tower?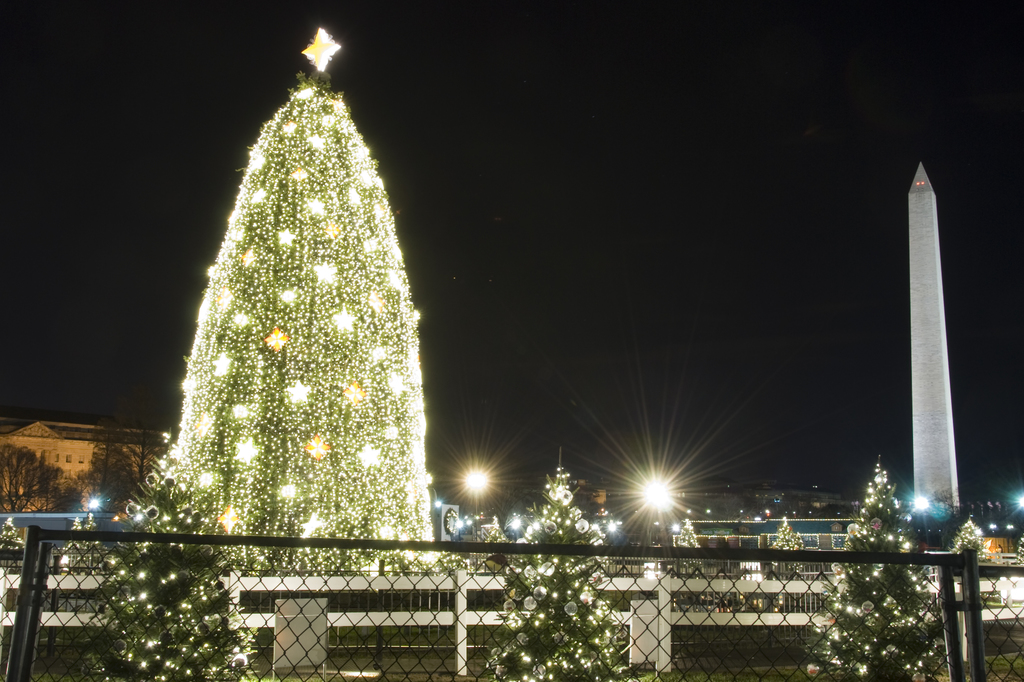
box=[894, 141, 984, 522]
